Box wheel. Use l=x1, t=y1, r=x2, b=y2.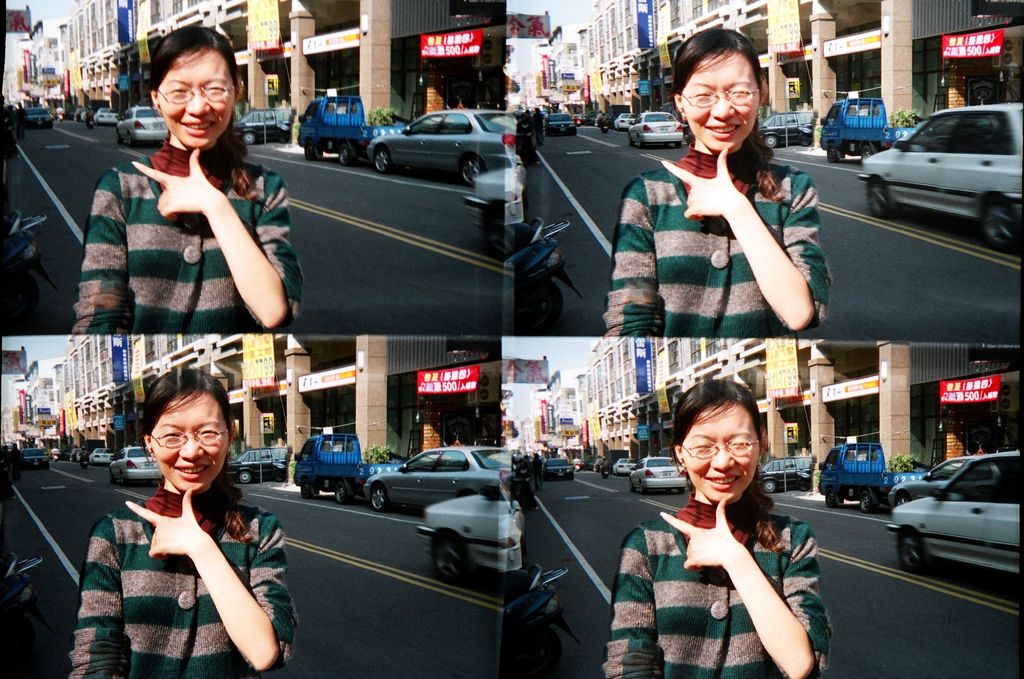
l=241, t=129, r=257, b=145.
